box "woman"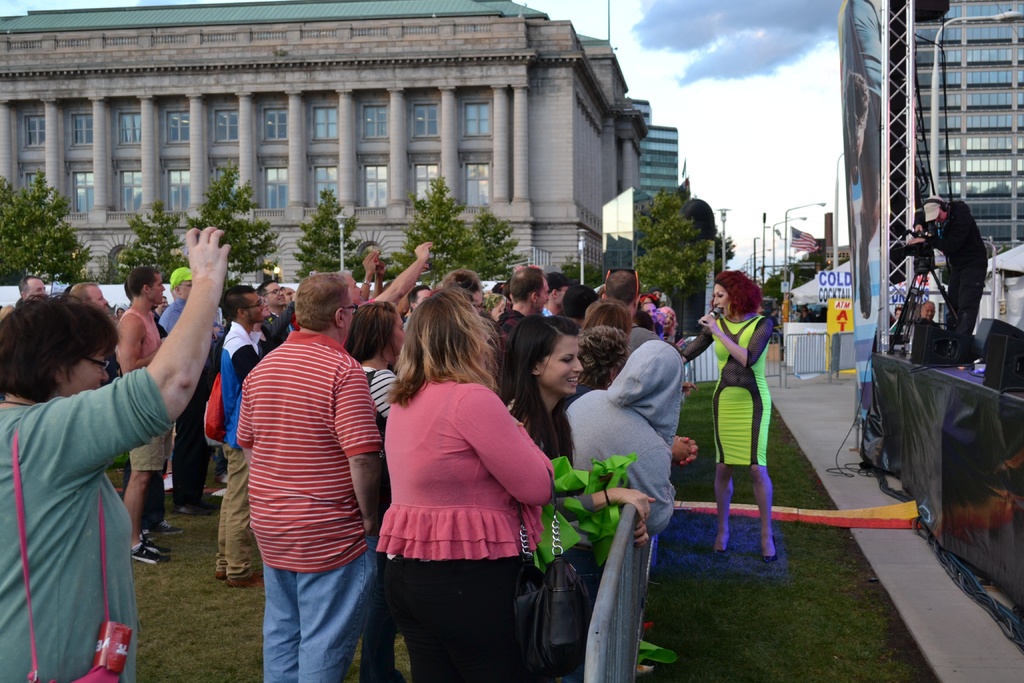
pyautogui.locateOnScreen(257, 292, 295, 358)
